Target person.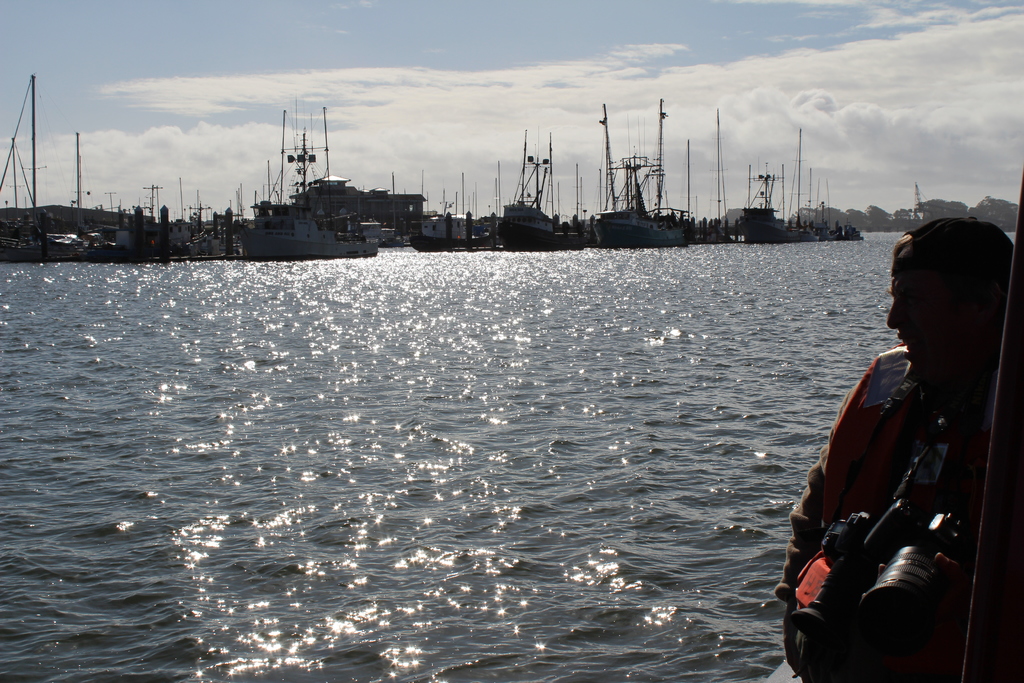
Target region: [812,229,996,654].
